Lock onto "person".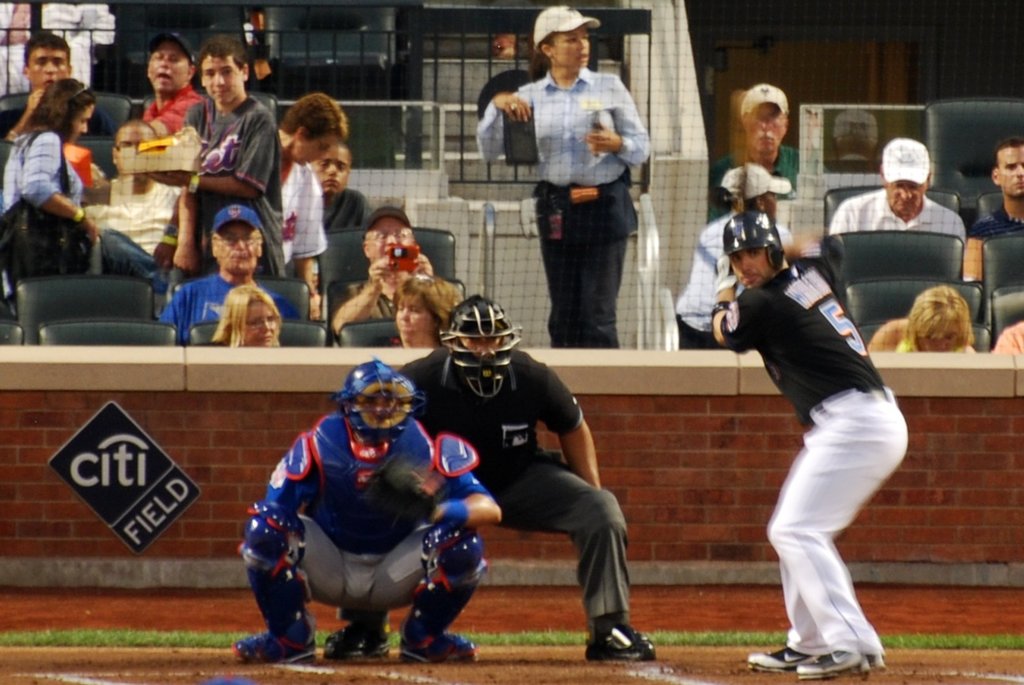
Locked: bbox=(211, 289, 280, 349).
